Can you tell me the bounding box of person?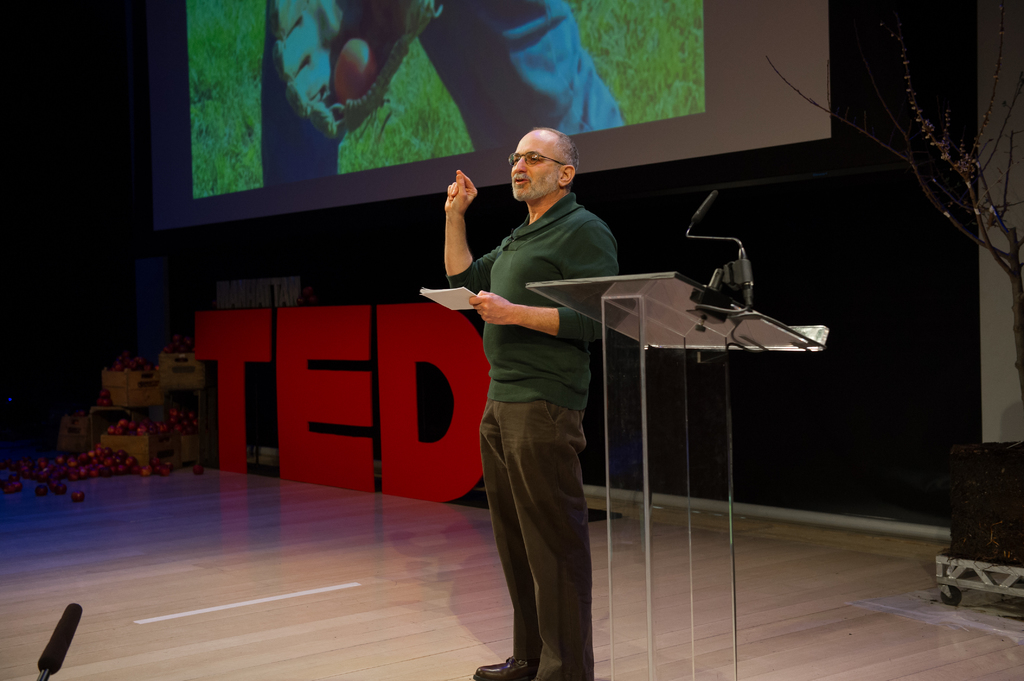
left=260, top=0, right=628, bottom=188.
